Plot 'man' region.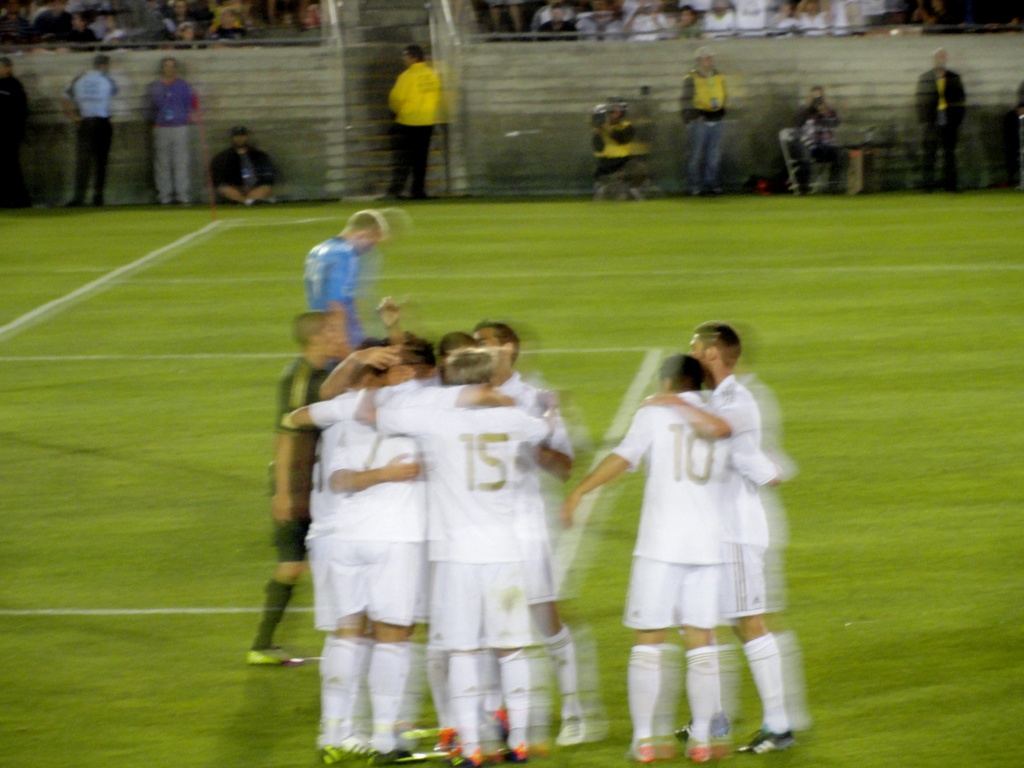
Plotted at <bbox>593, 98, 644, 200</bbox>.
